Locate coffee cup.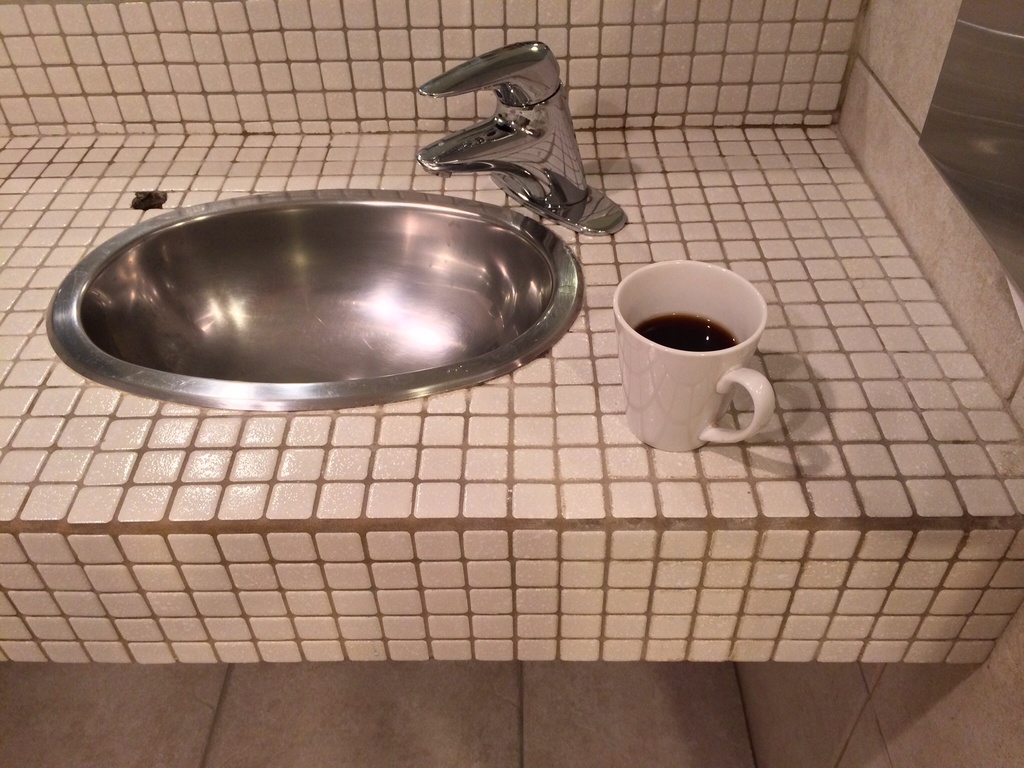
Bounding box: Rect(612, 259, 777, 452).
